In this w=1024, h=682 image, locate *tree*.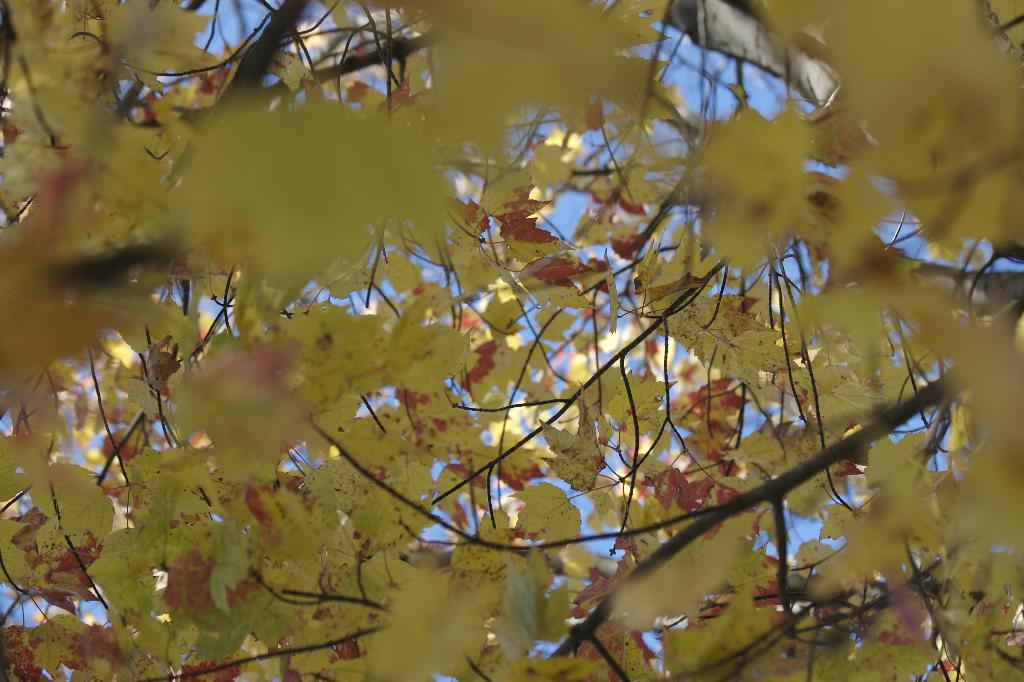
Bounding box: {"x1": 0, "y1": 0, "x2": 1023, "y2": 681}.
